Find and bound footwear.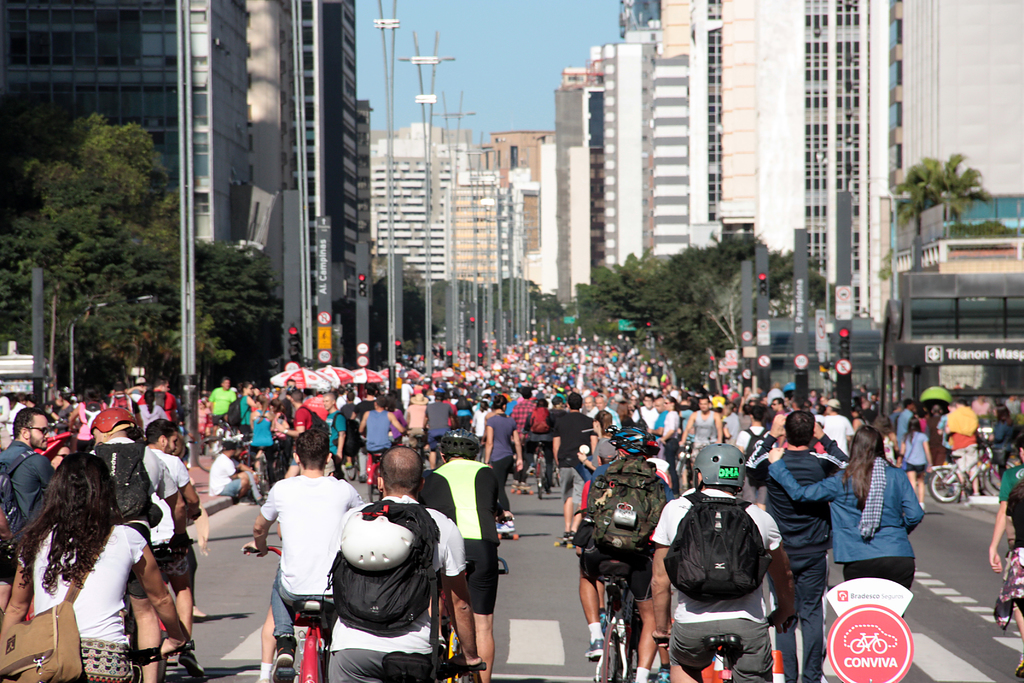
Bound: (x1=584, y1=636, x2=604, y2=663).
